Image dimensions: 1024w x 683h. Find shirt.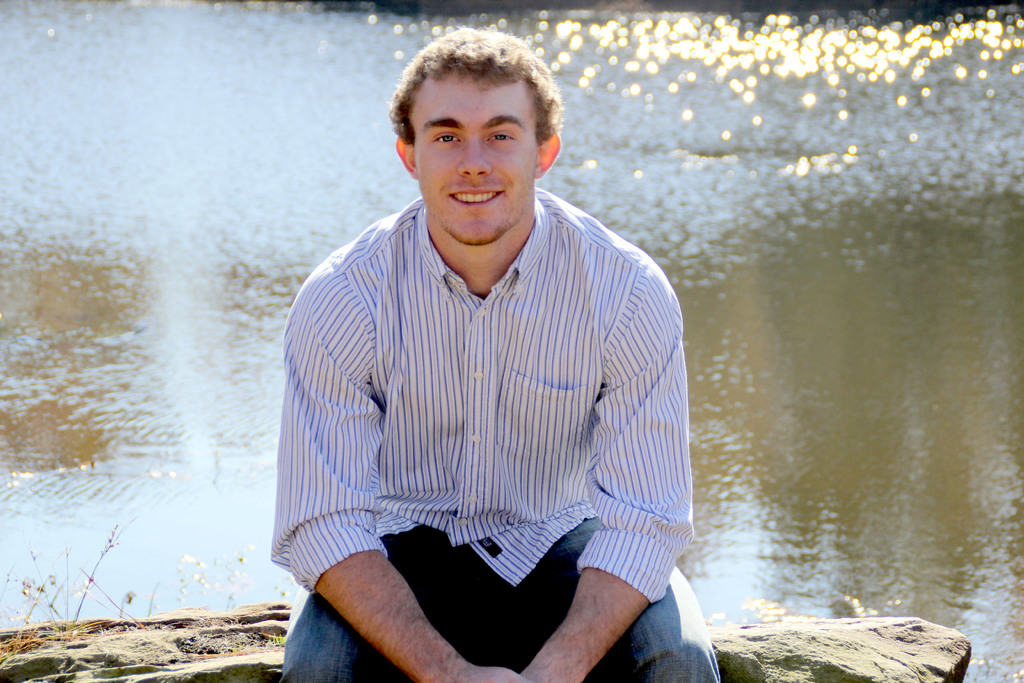
(left=289, top=154, right=671, bottom=616).
